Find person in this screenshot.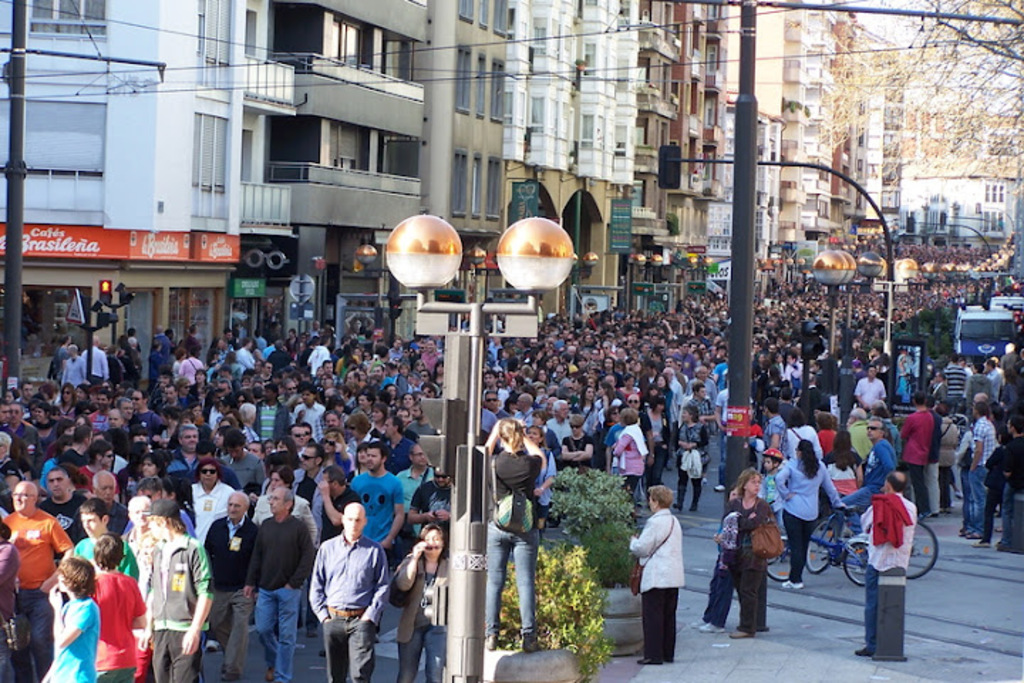
The bounding box for person is (x1=37, y1=467, x2=92, y2=541).
